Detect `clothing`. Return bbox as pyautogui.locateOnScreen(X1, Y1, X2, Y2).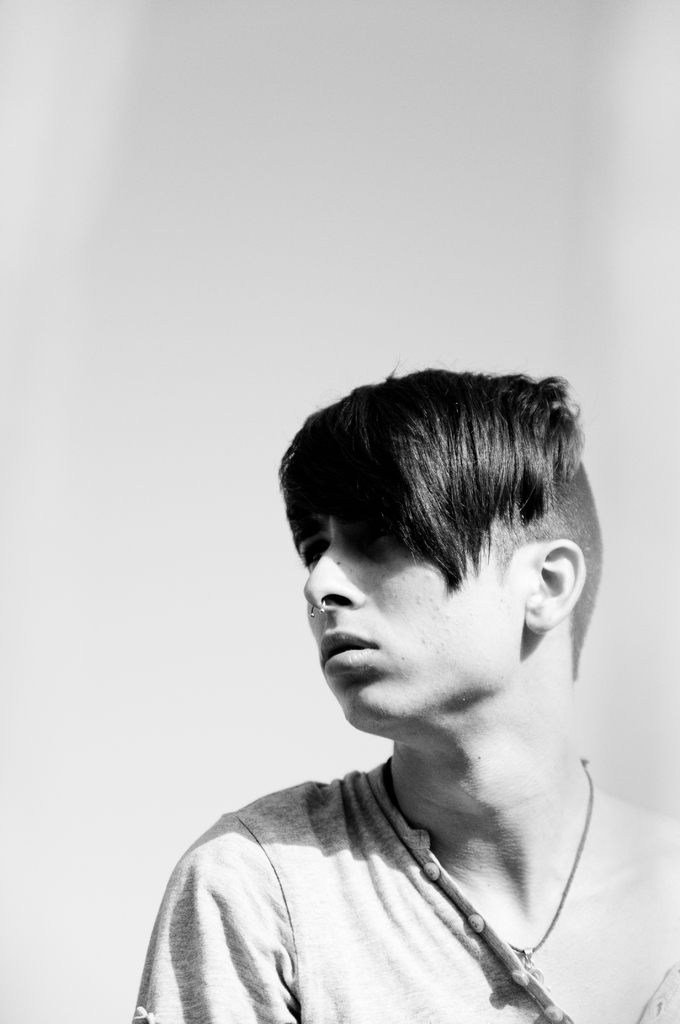
pyautogui.locateOnScreen(195, 557, 641, 990).
